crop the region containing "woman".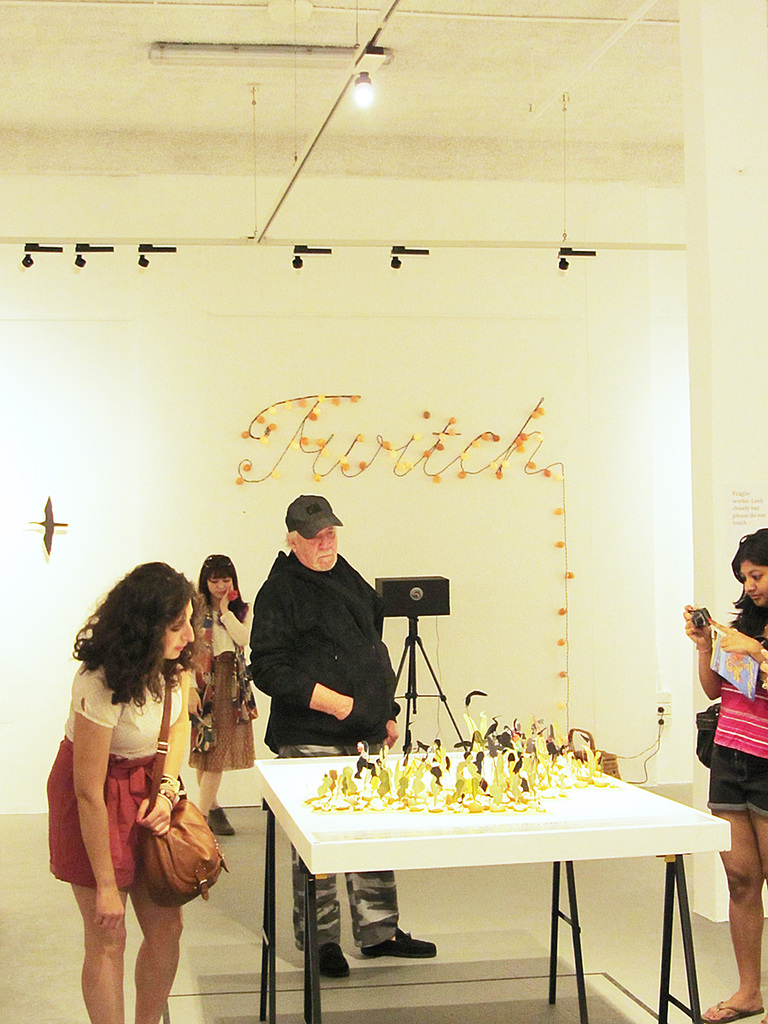
Crop region: rect(49, 569, 223, 999).
